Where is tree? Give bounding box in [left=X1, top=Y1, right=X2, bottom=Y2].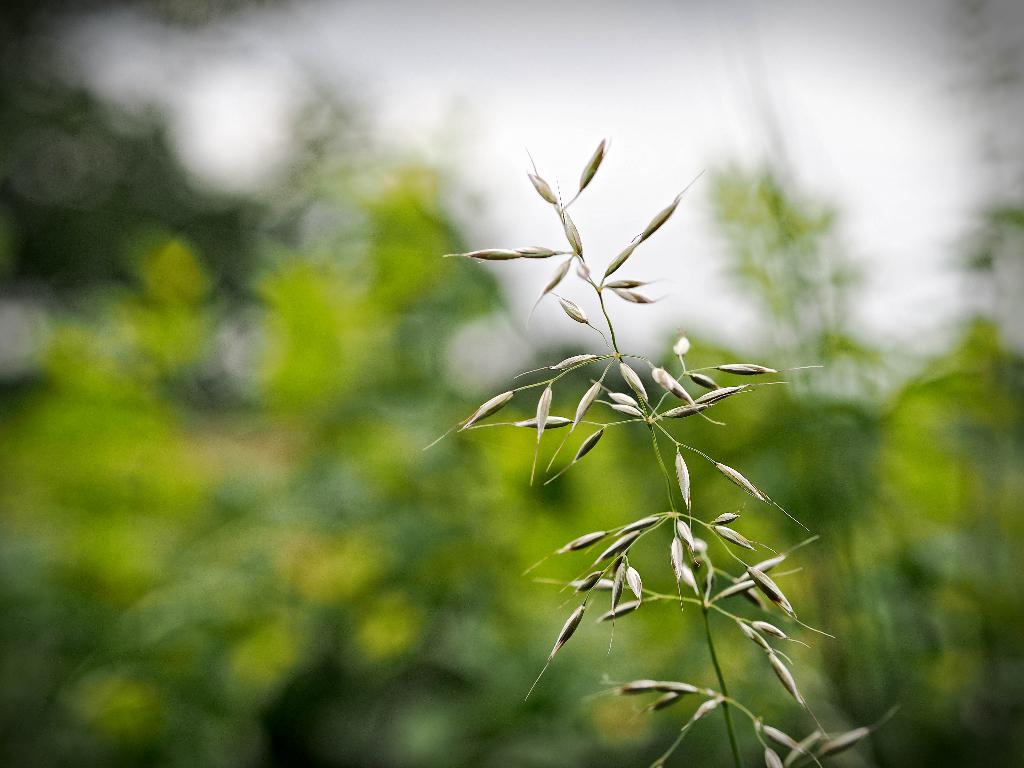
[left=0, top=0, right=291, bottom=290].
